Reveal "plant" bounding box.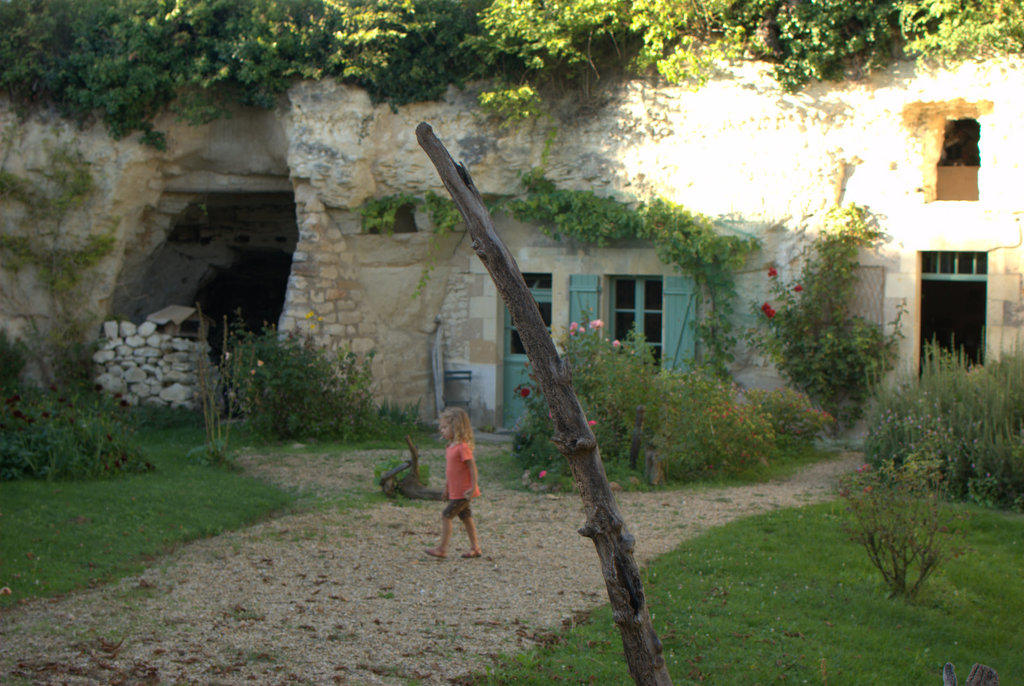
Revealed: box(870, 362, 999, 506).
